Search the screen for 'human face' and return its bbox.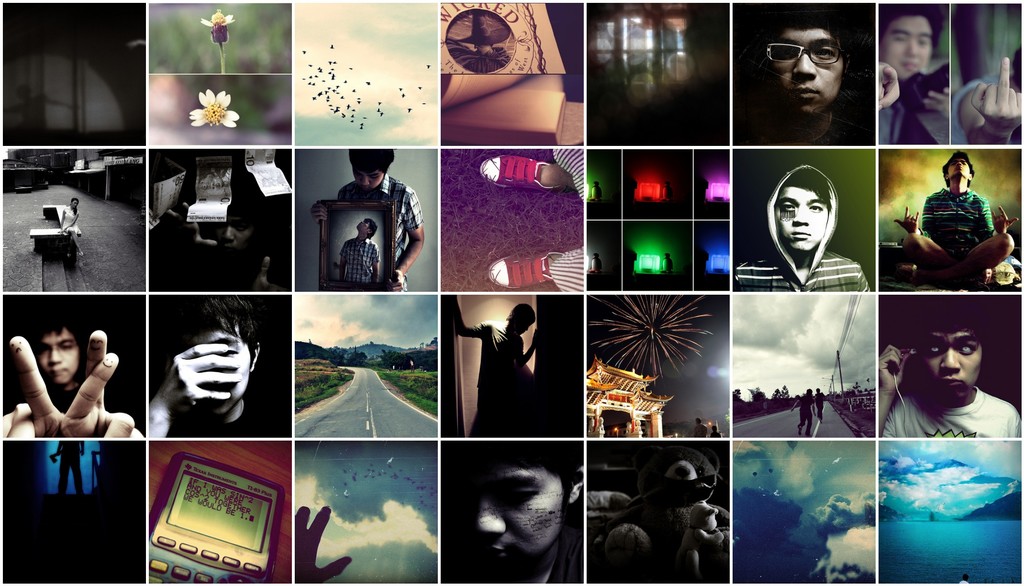
Found: 776 183 828 255.
